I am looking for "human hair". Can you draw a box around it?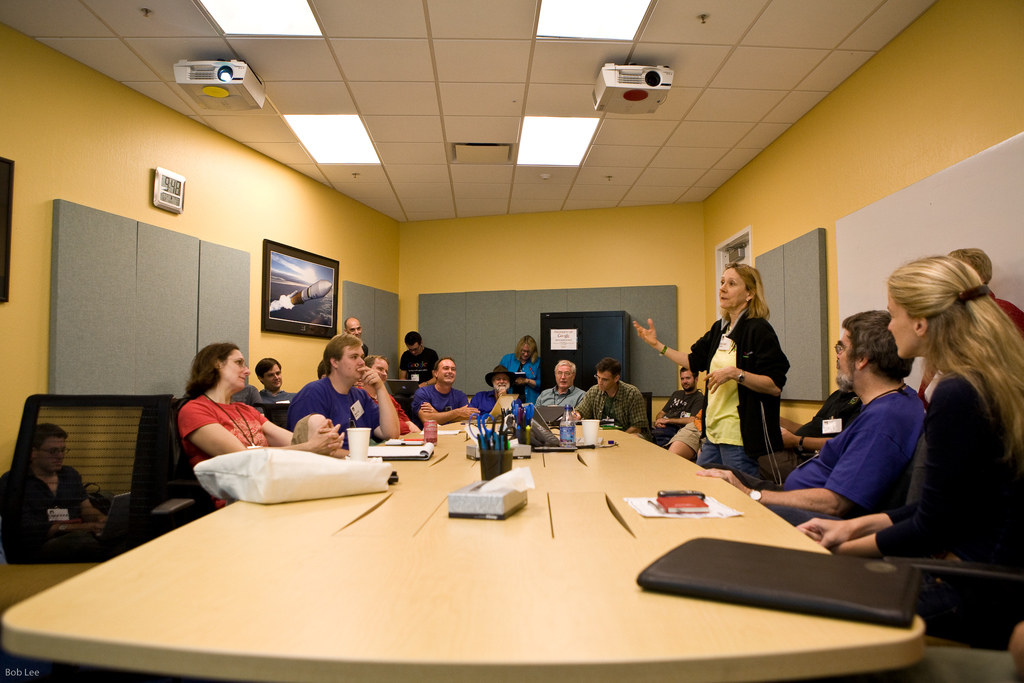
Sure, the bounding box is <bbox>30, 424, 68, 445</bbox>.
